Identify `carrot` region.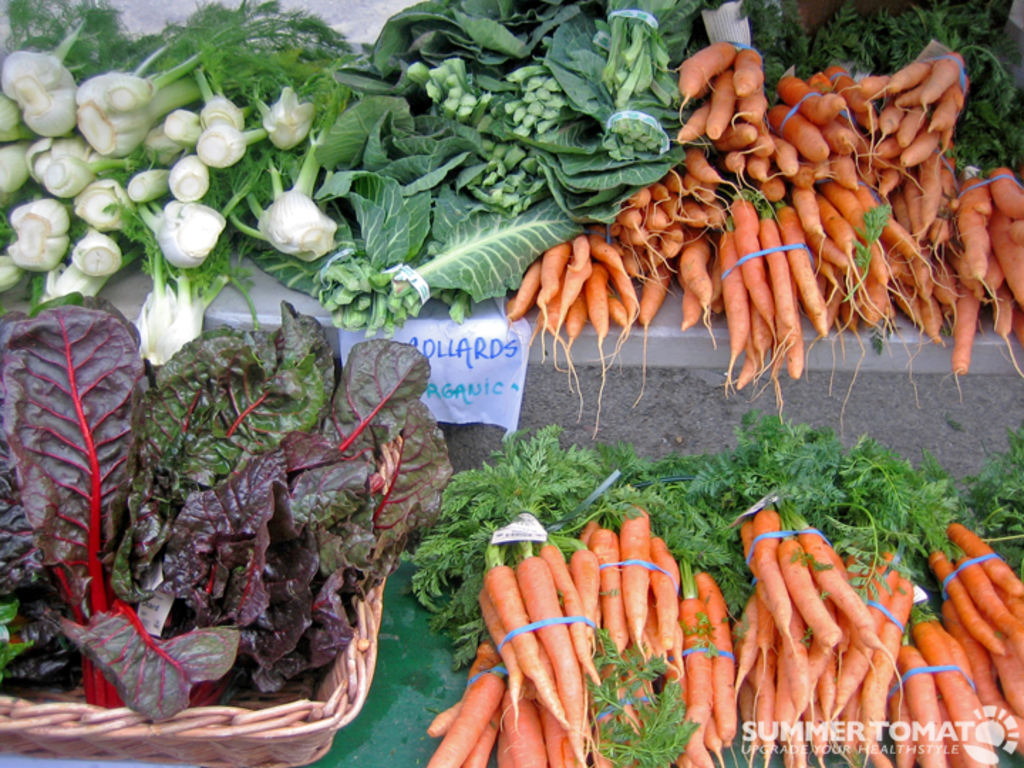
Region: region(516, 556, 585, 767).
